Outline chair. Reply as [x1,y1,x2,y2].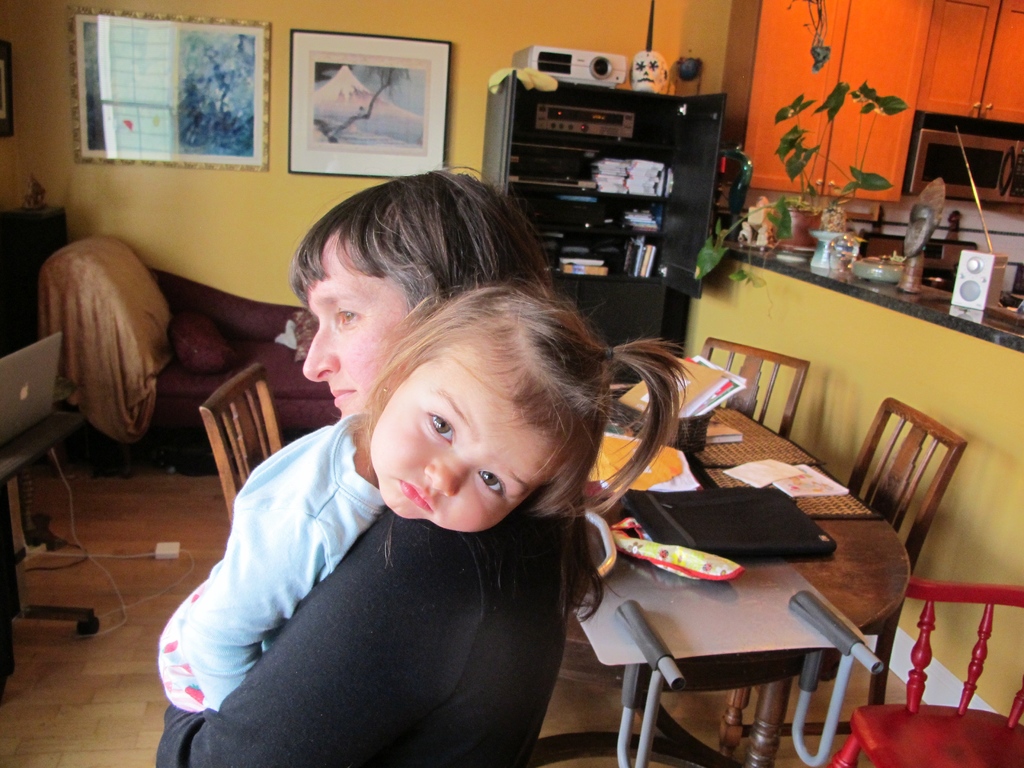
[883,512,1020,746].
